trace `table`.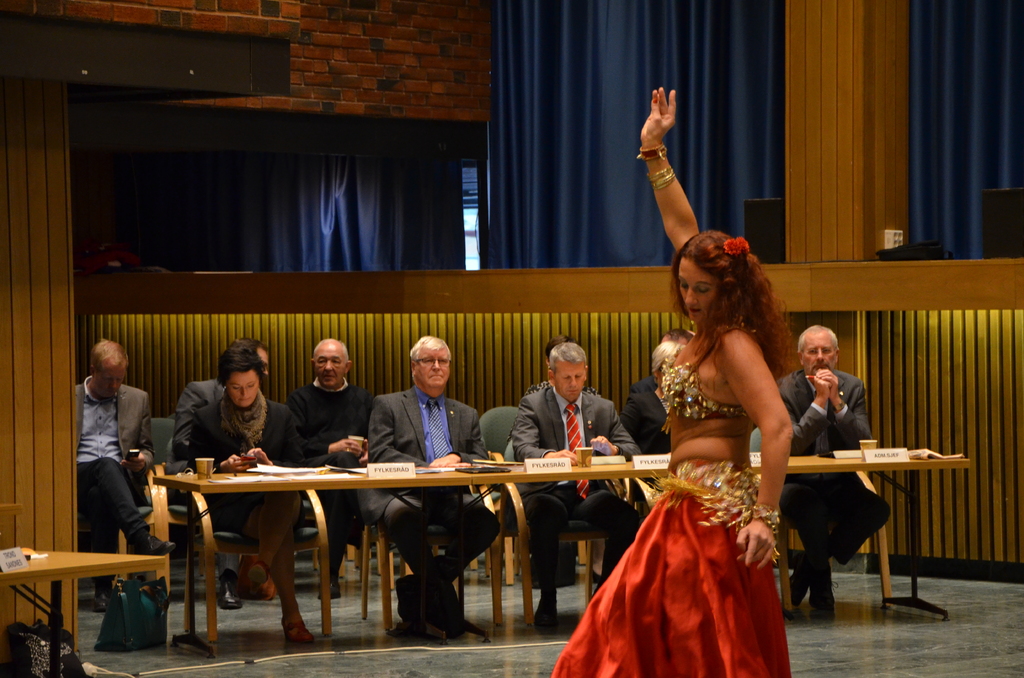
Traced to bbox=[148, 460, 976, 659].
